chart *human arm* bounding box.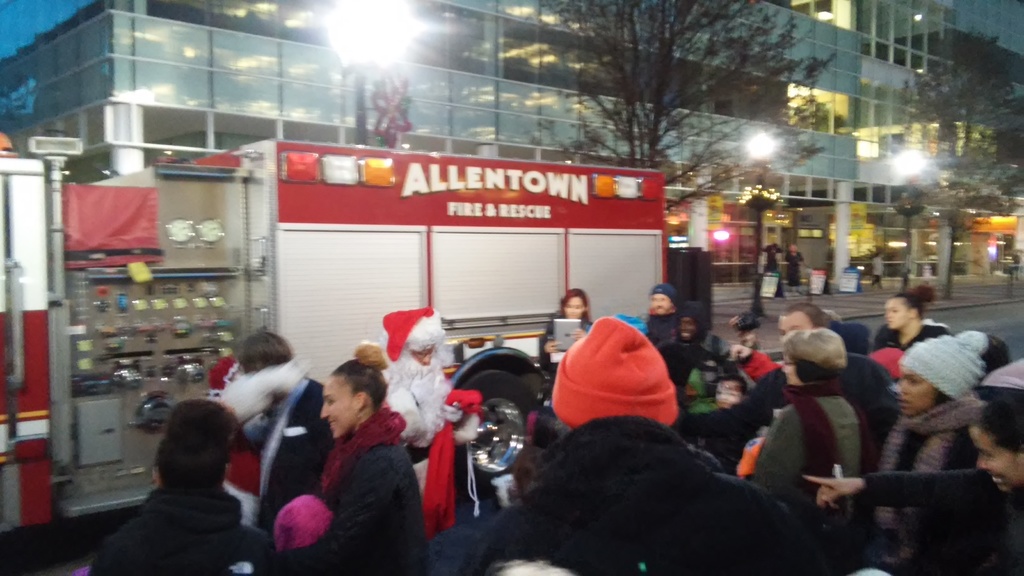
Charted: left=805, top=473, right=993, bottom=505.
